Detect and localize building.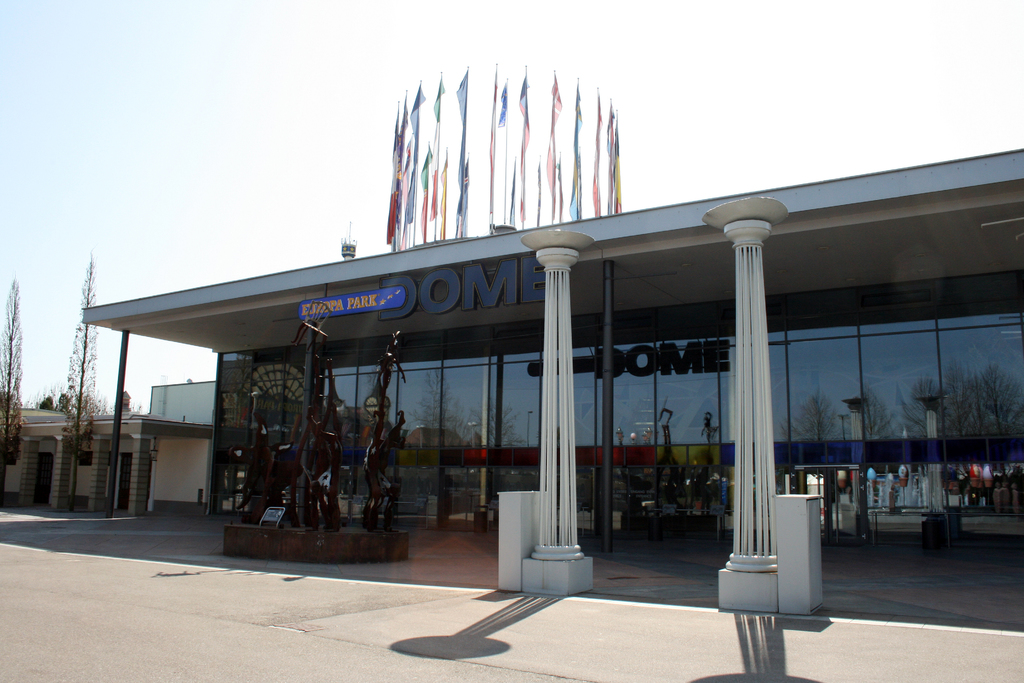
Localized at <box>0,381,216,516</box>.
